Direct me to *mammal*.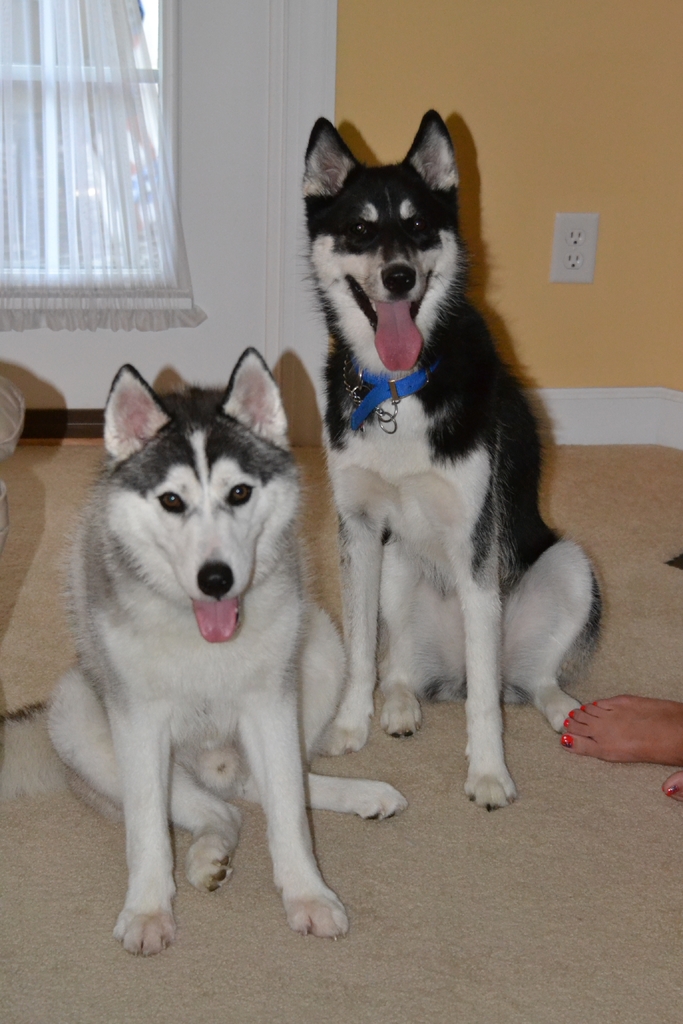
Direction: x1=43 y1=337 x2=406 y2=956.
